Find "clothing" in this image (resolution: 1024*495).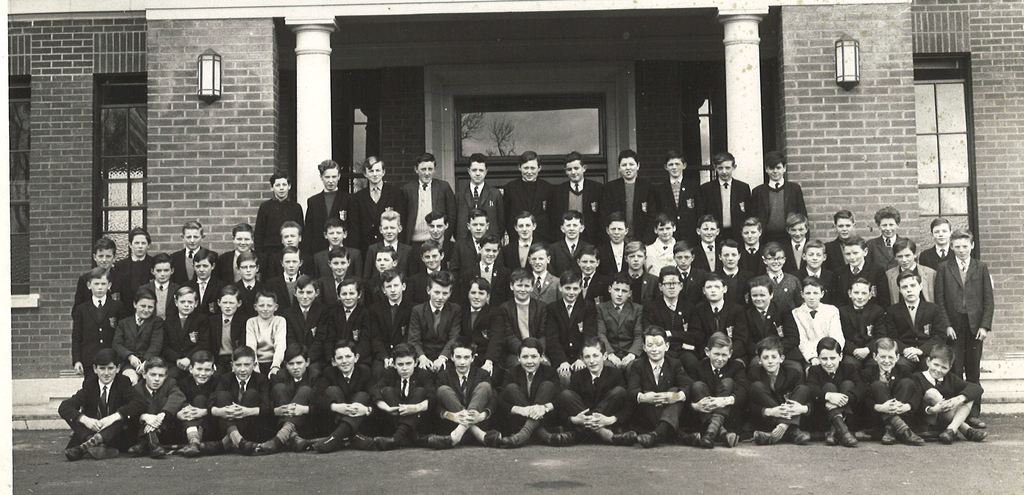
detection(117, 251, 159, 289).
